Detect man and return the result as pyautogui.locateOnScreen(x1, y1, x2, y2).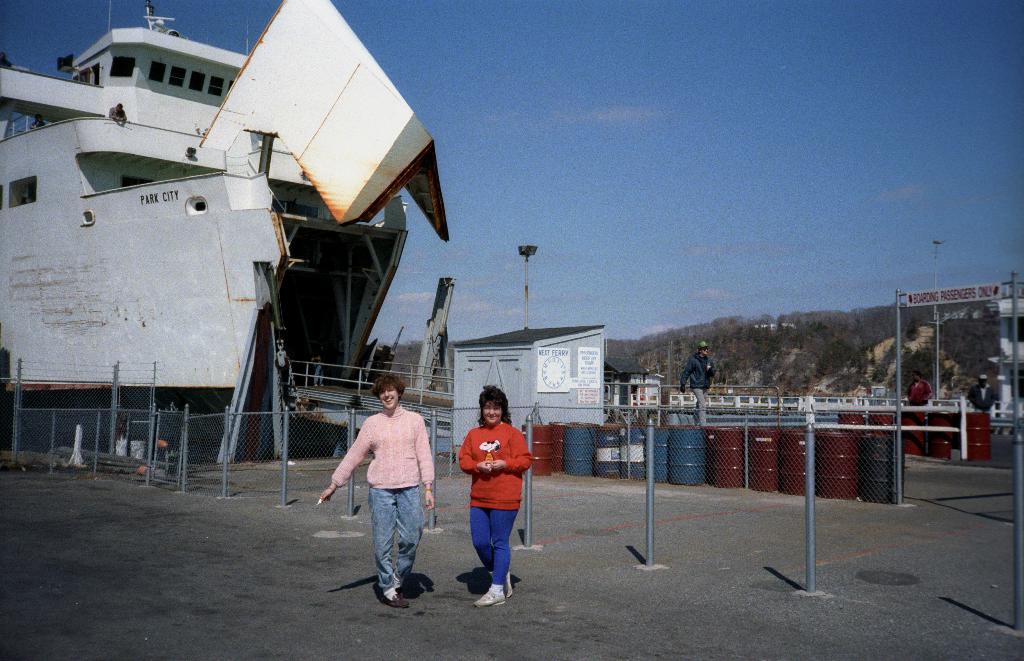
pyautogui.locateOnScreen(963, 374, 1002, 417).
